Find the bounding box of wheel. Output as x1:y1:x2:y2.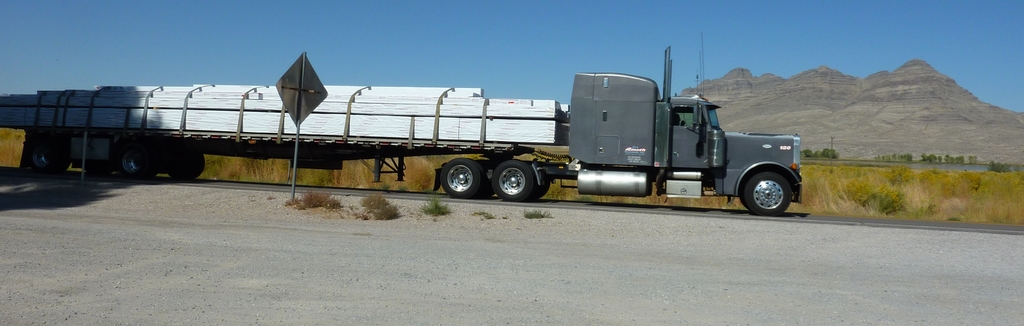
492:162:531:203.
